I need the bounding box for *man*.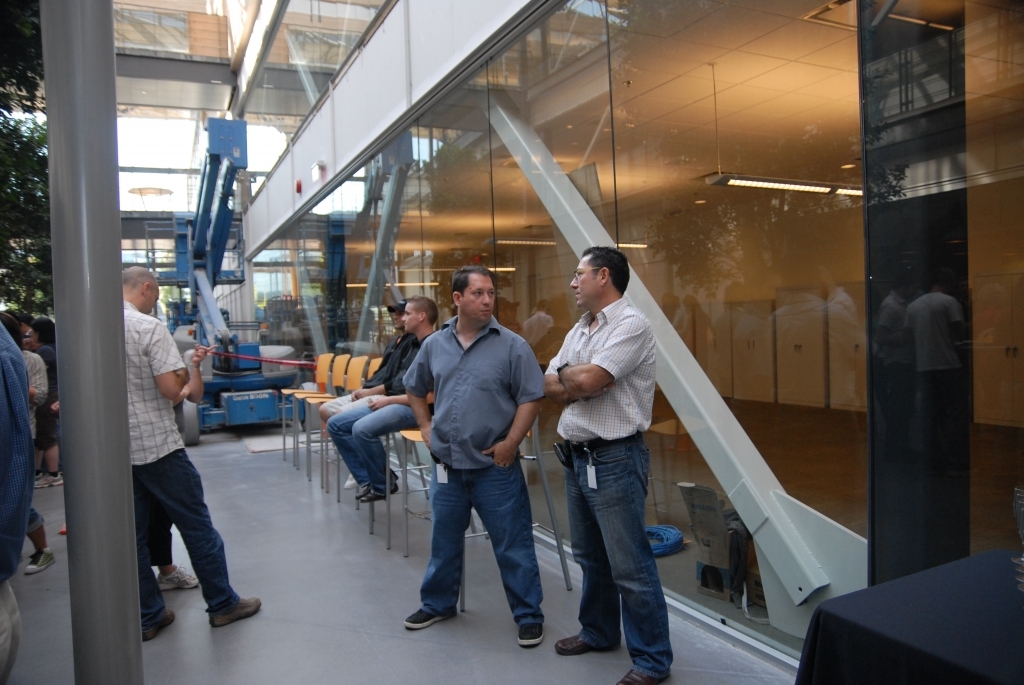
Here it is: x1=318, y1=295, x2=411, y2=490.
